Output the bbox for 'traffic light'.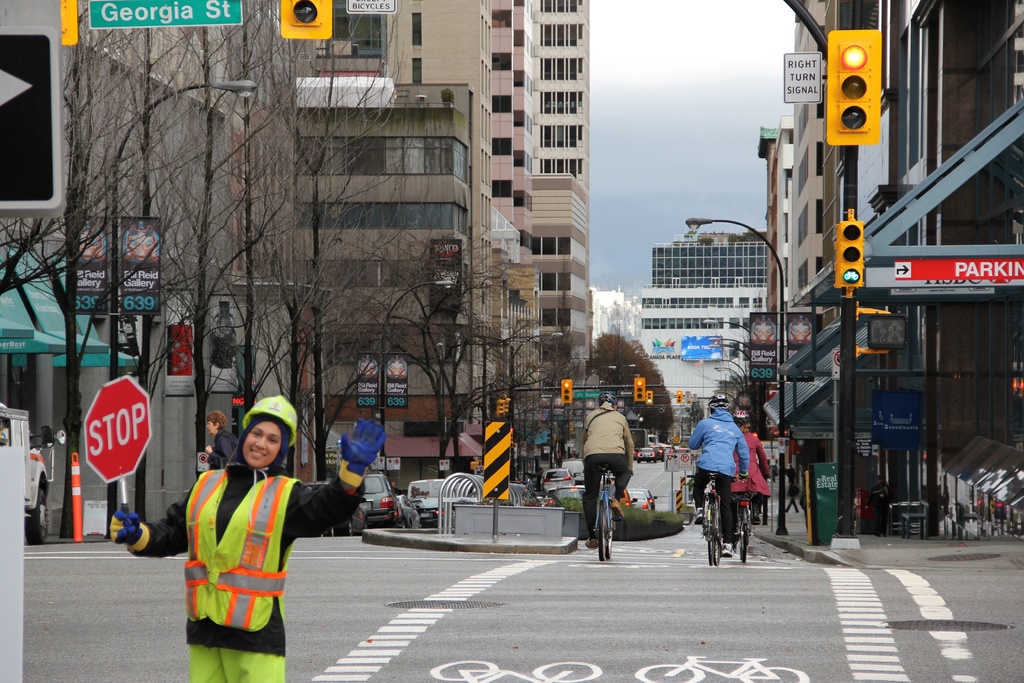
rect(496, 396, 502, 417).
